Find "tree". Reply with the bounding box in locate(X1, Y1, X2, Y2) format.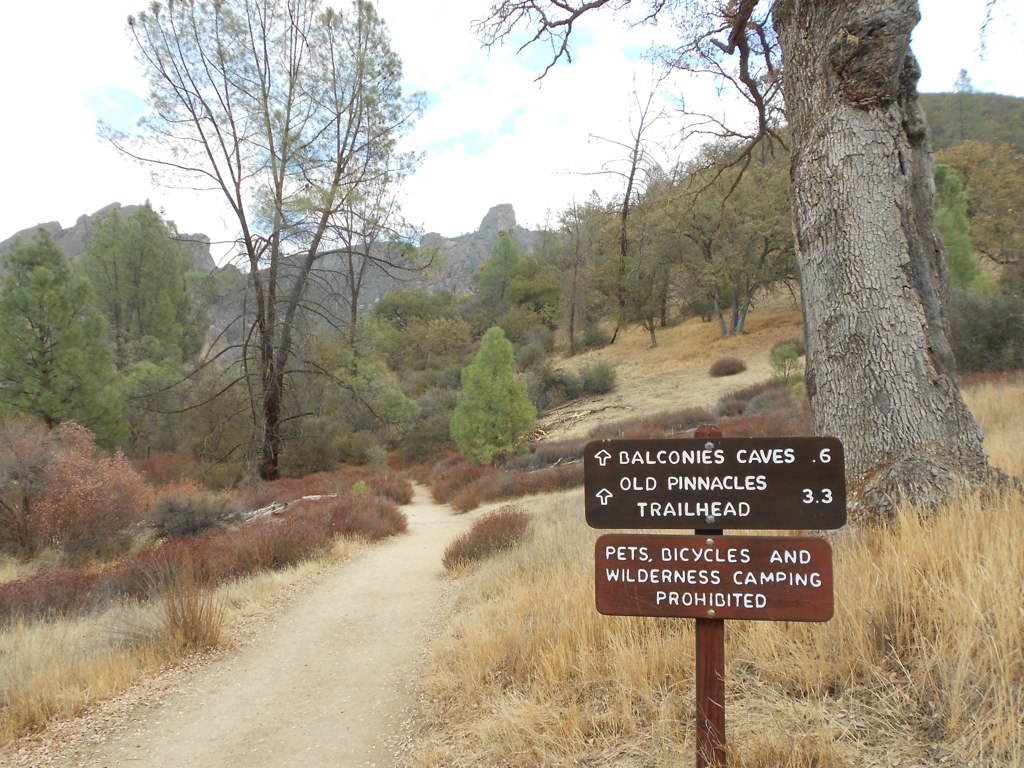
locate(447, 320, 534, 459).
